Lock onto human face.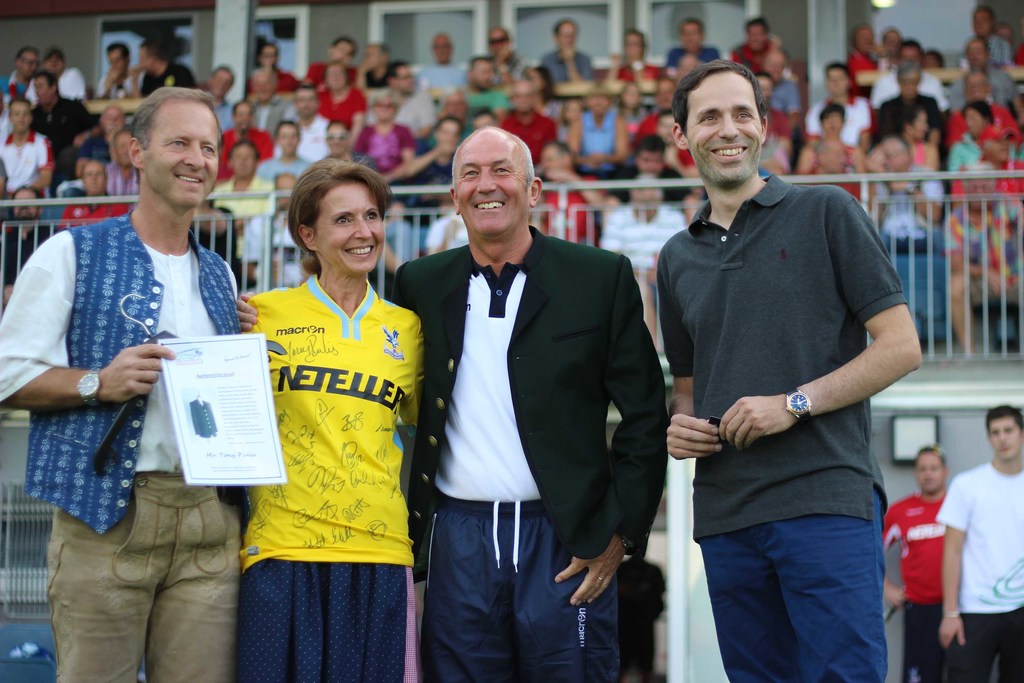
Locked: 230 142 257 176.
